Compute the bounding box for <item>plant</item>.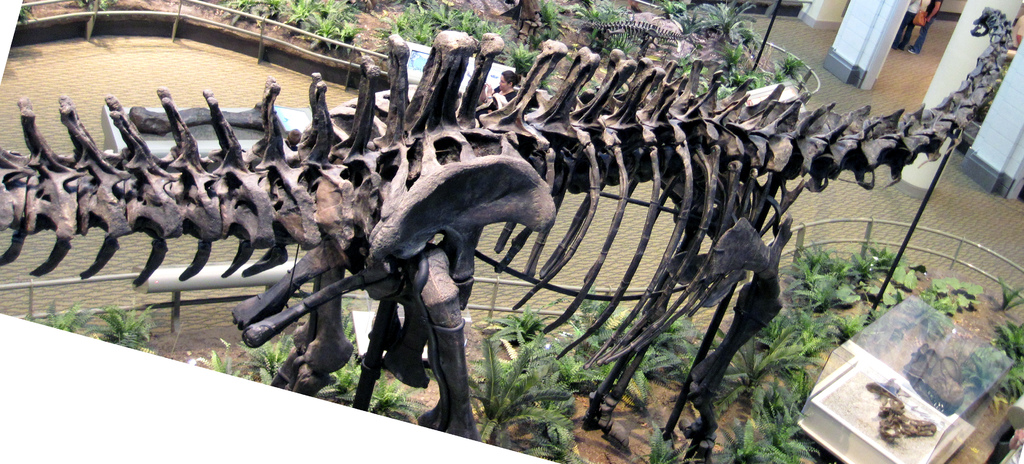
535/1/570/40.
